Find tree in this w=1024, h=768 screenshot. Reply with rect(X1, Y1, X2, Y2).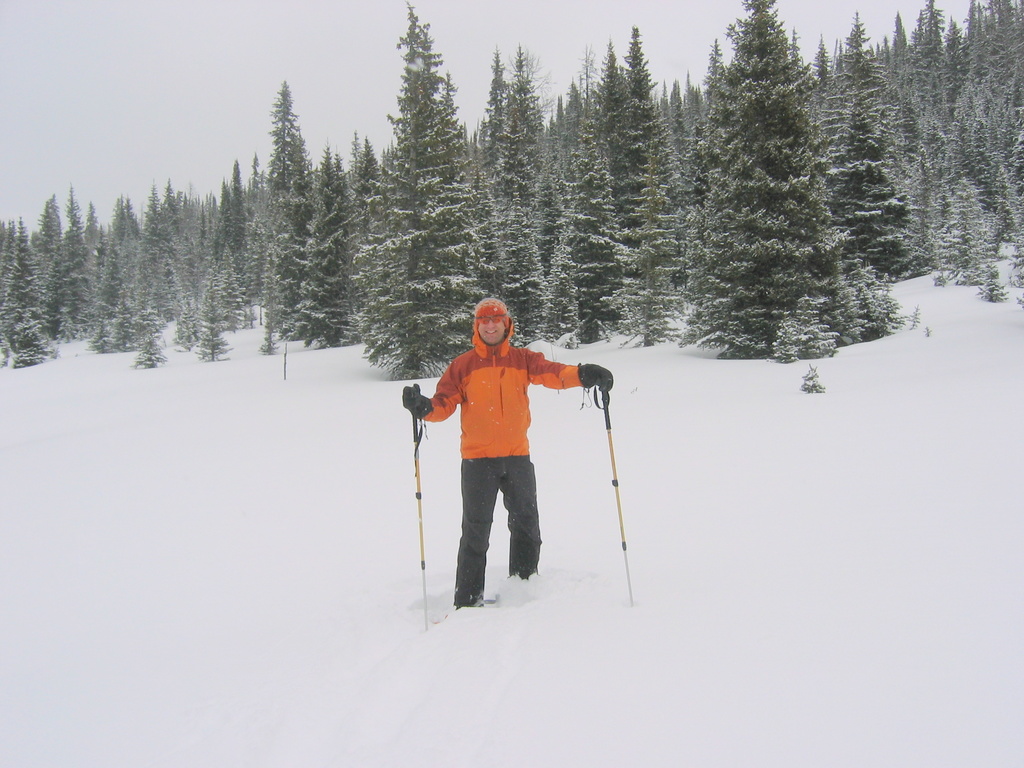
rect(358, 135, 387, 186).
